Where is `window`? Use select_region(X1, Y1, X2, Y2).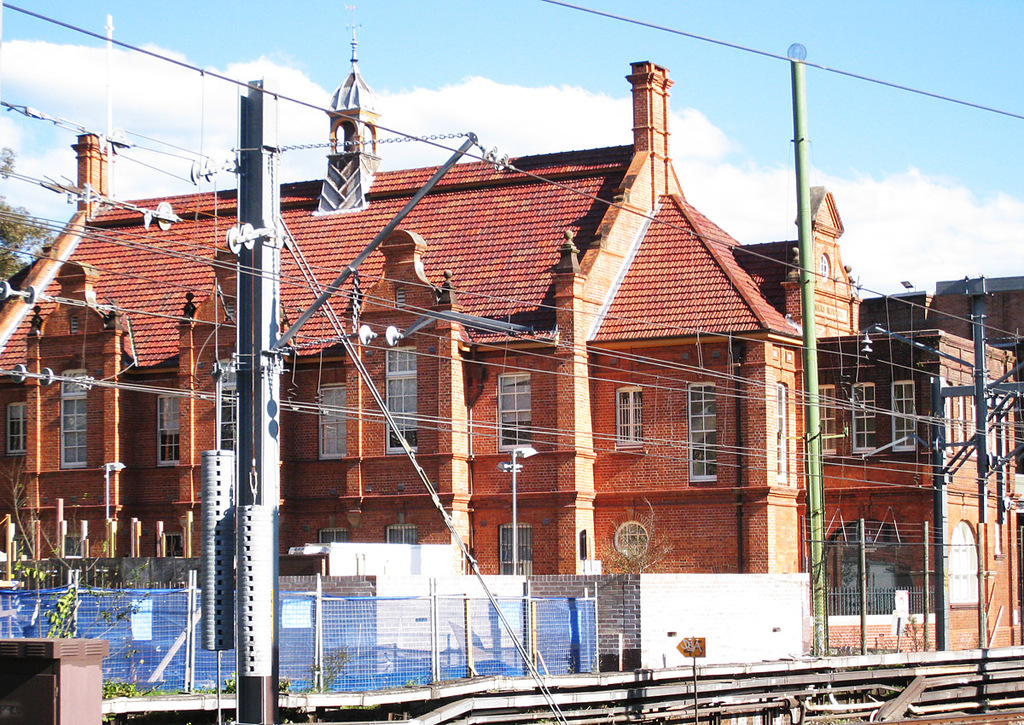
select_region(3, 404, 25, 460).
